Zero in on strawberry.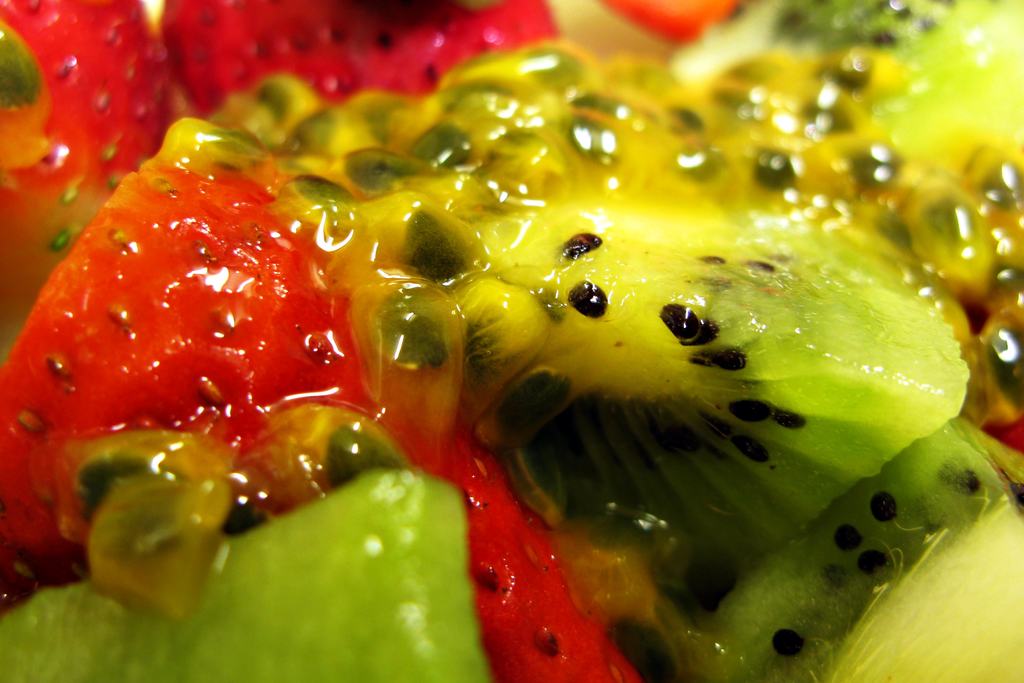
Zeroed in: (0,134,638,682).
